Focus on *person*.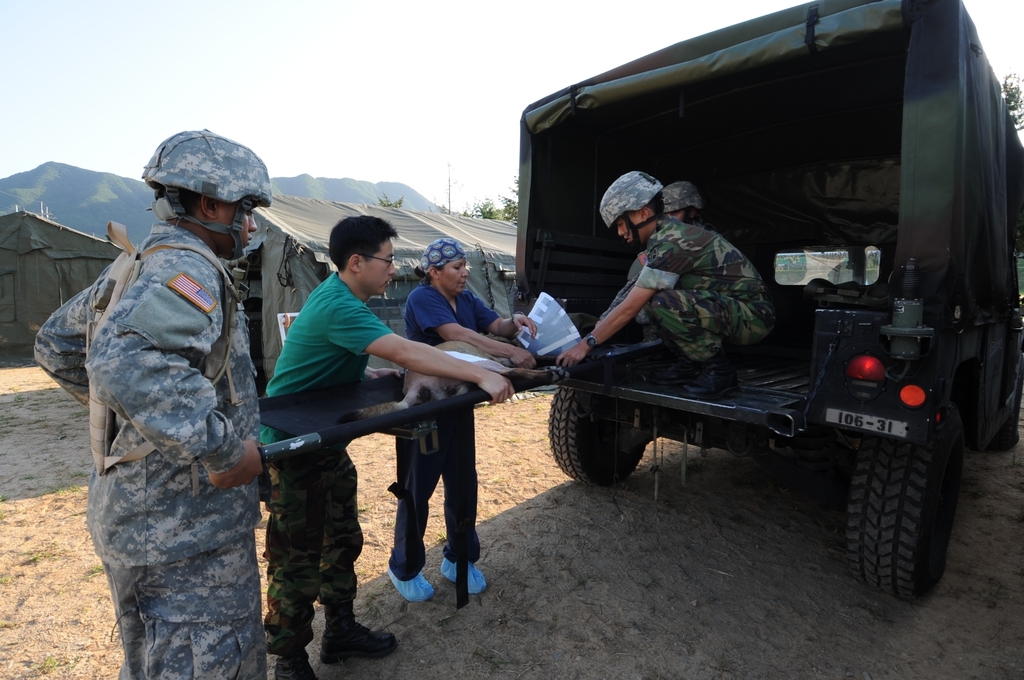
Focused at 246/209/517/679.
